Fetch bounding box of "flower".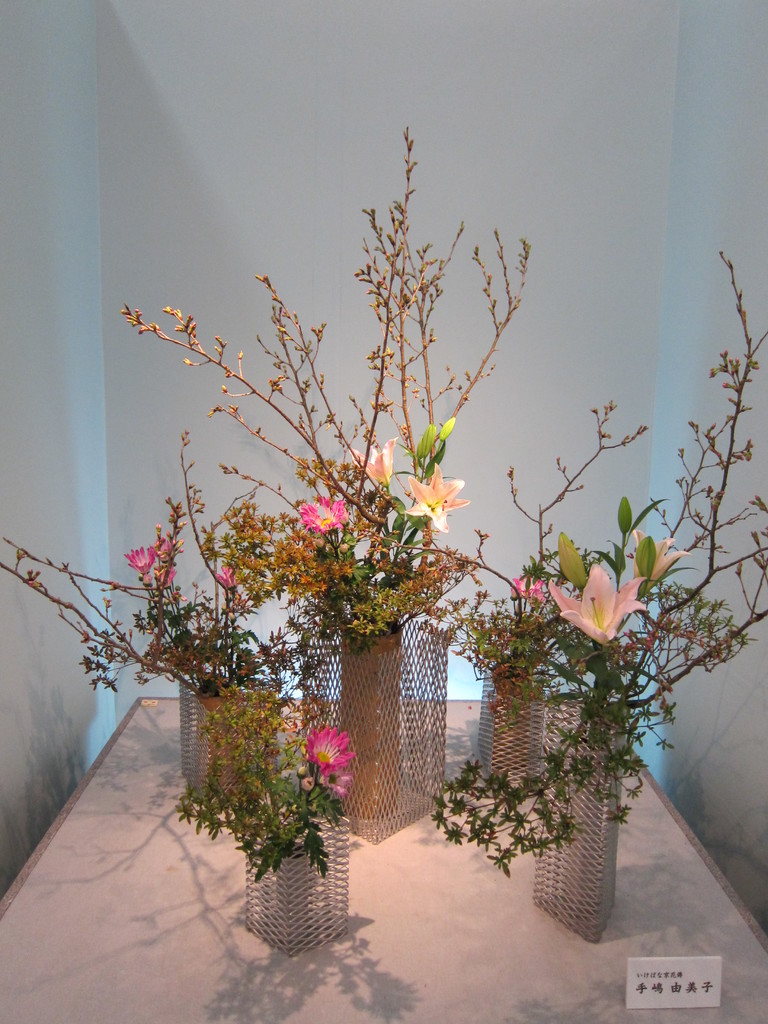
Bbox: 359, 438, 399, 490.
